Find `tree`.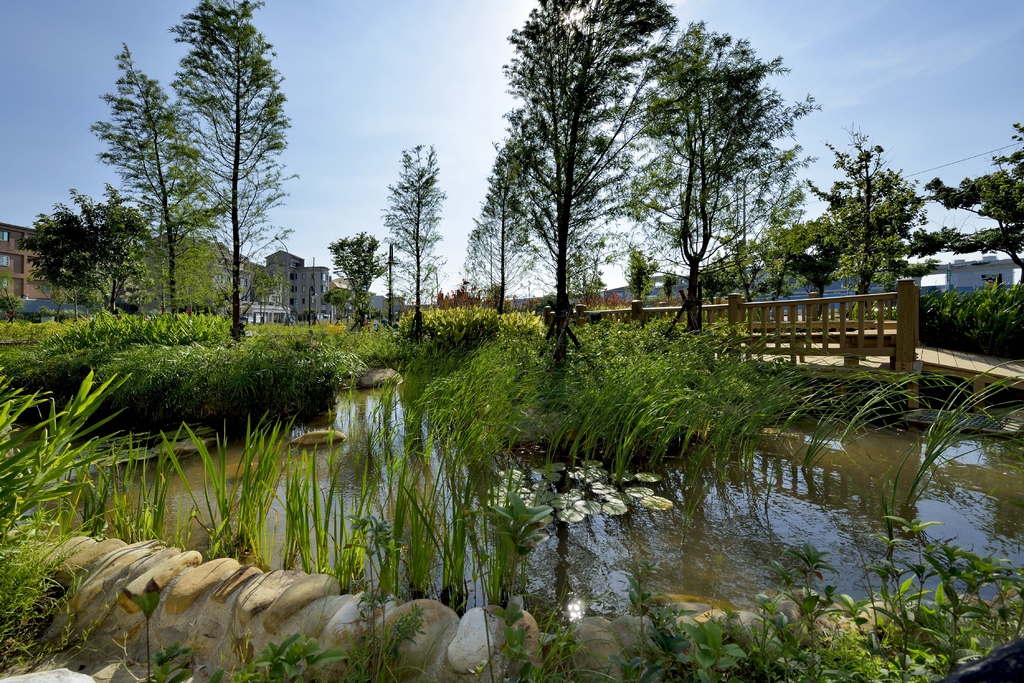
(x1=380, y1=141, x2=449, y2=340).
